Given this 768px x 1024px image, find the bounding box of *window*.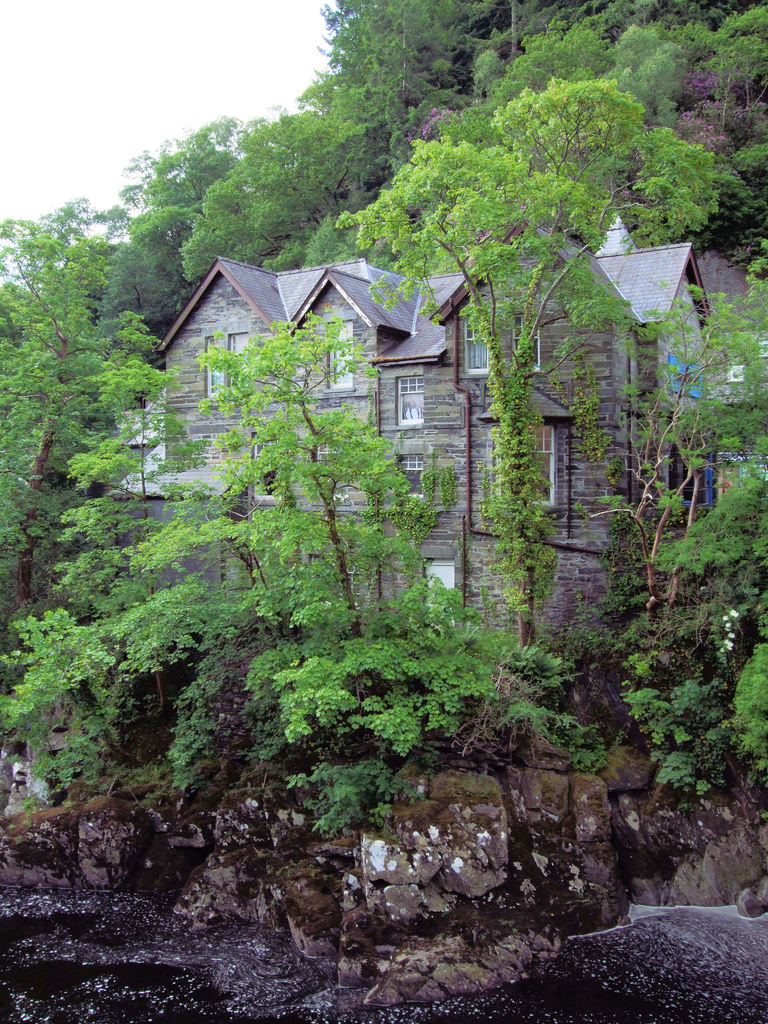
461,323,487,373.
